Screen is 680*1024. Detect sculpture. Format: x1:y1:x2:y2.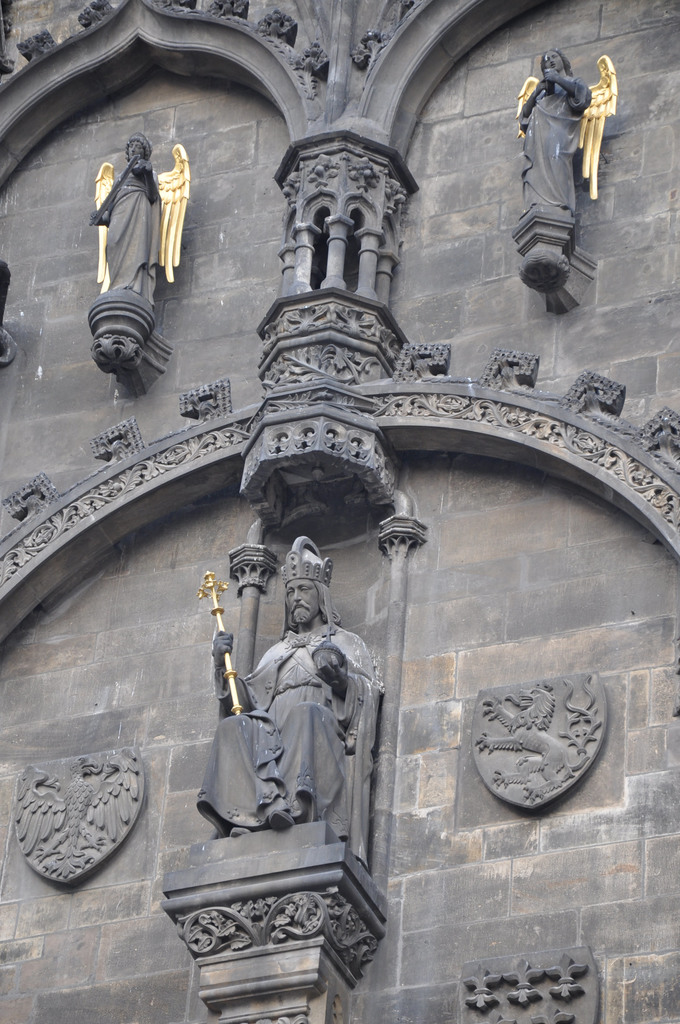
195:534:379:902.
